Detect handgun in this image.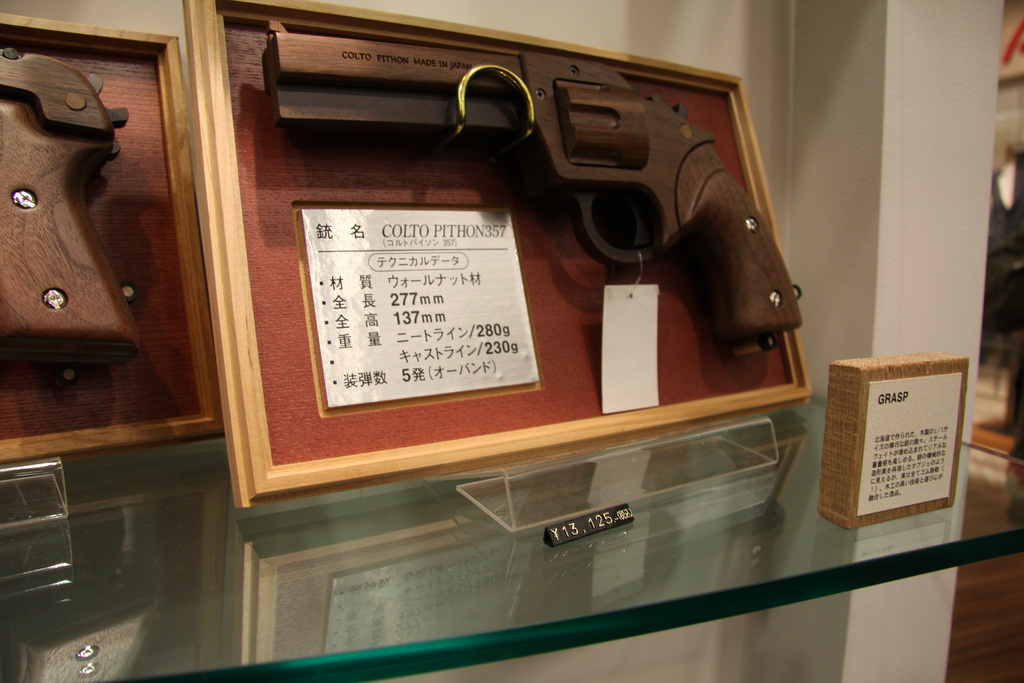
Detection: pyautogui.locateOnScreen(0, 46, 143, 382).
